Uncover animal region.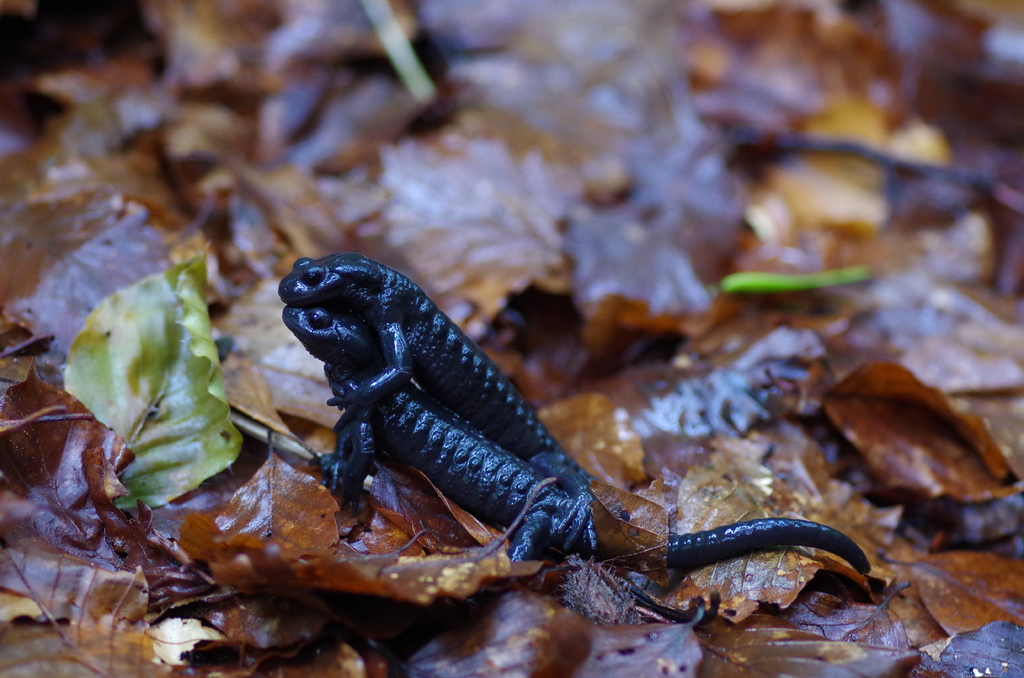
Uncovered: 281:307:872:588.
